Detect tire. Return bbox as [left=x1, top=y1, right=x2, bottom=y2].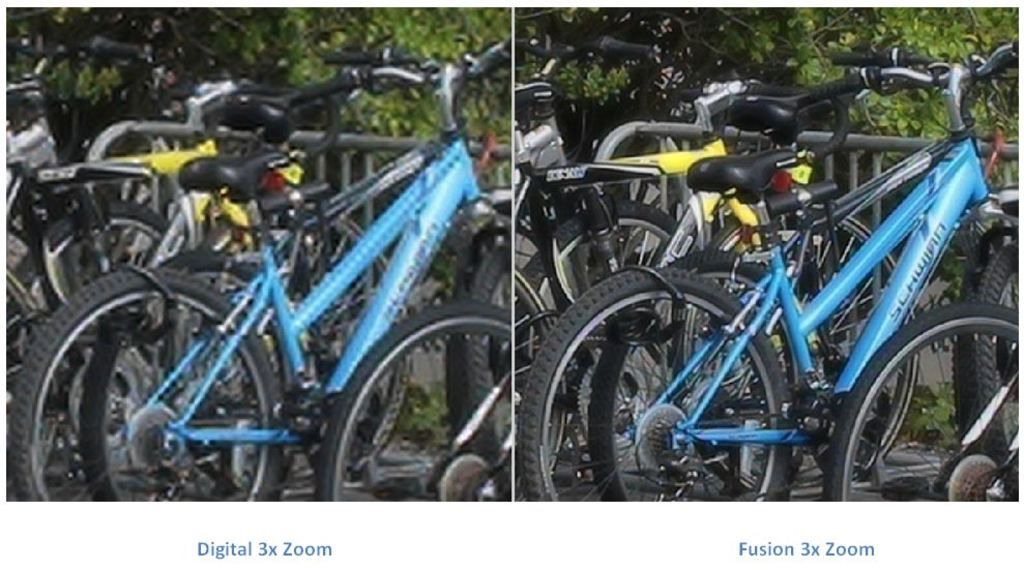
[left=948, top=242, right=1018, bottom=503].
